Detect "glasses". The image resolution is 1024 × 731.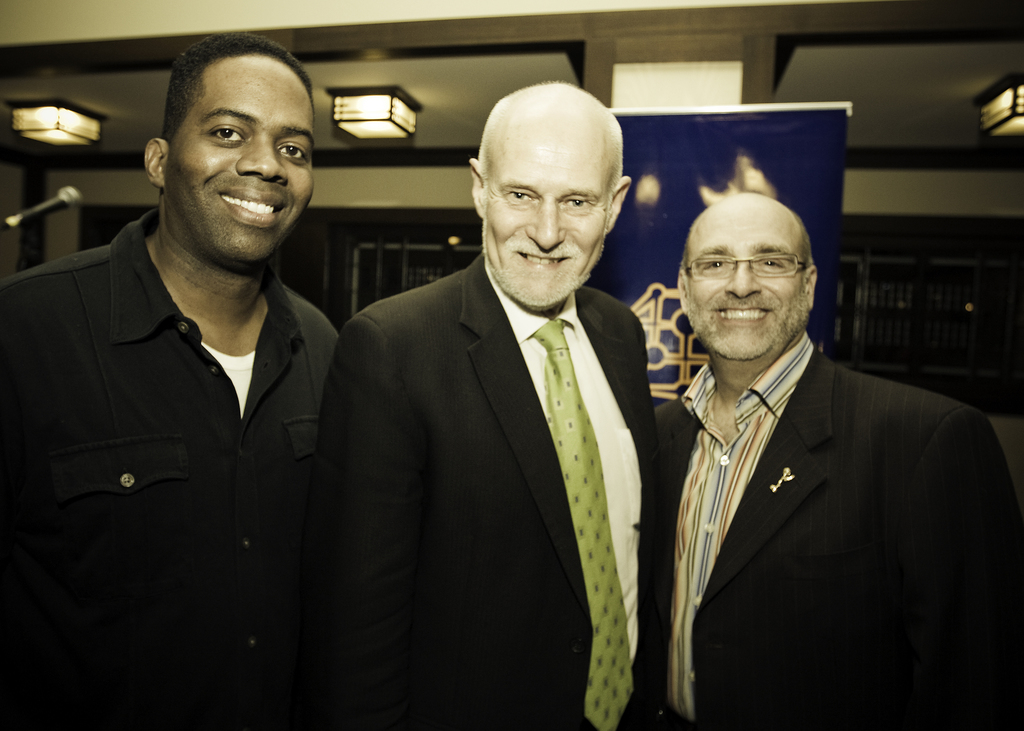
box=[684, 247, 821, 295].
